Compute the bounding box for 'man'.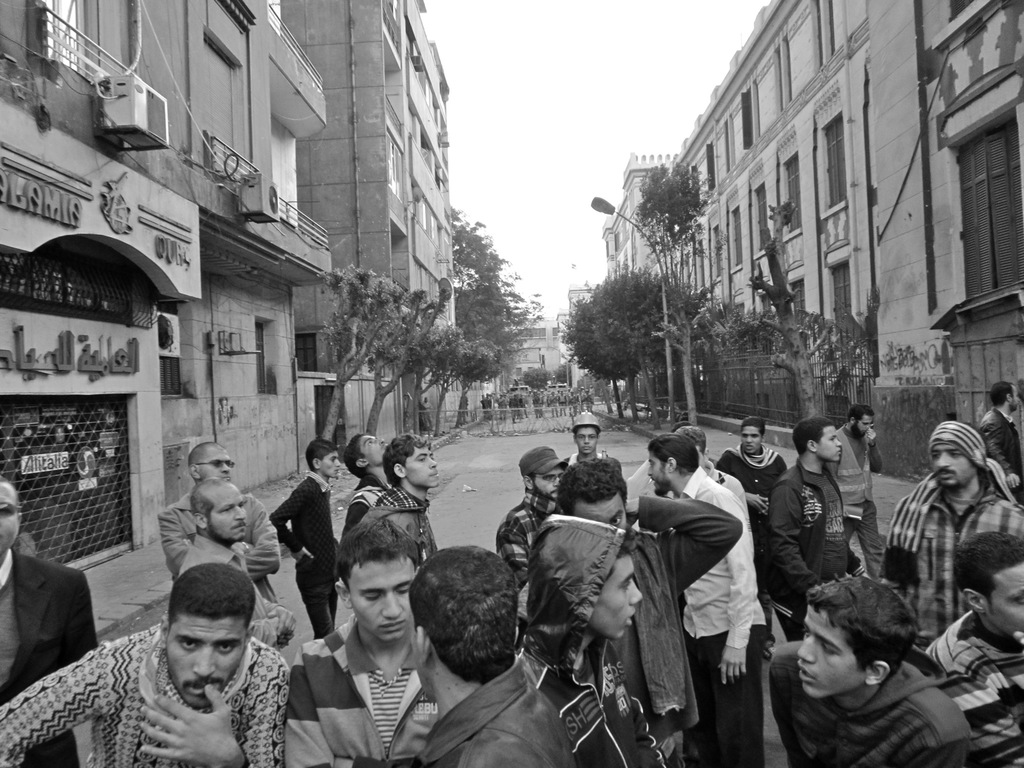
282:515:452:767.
